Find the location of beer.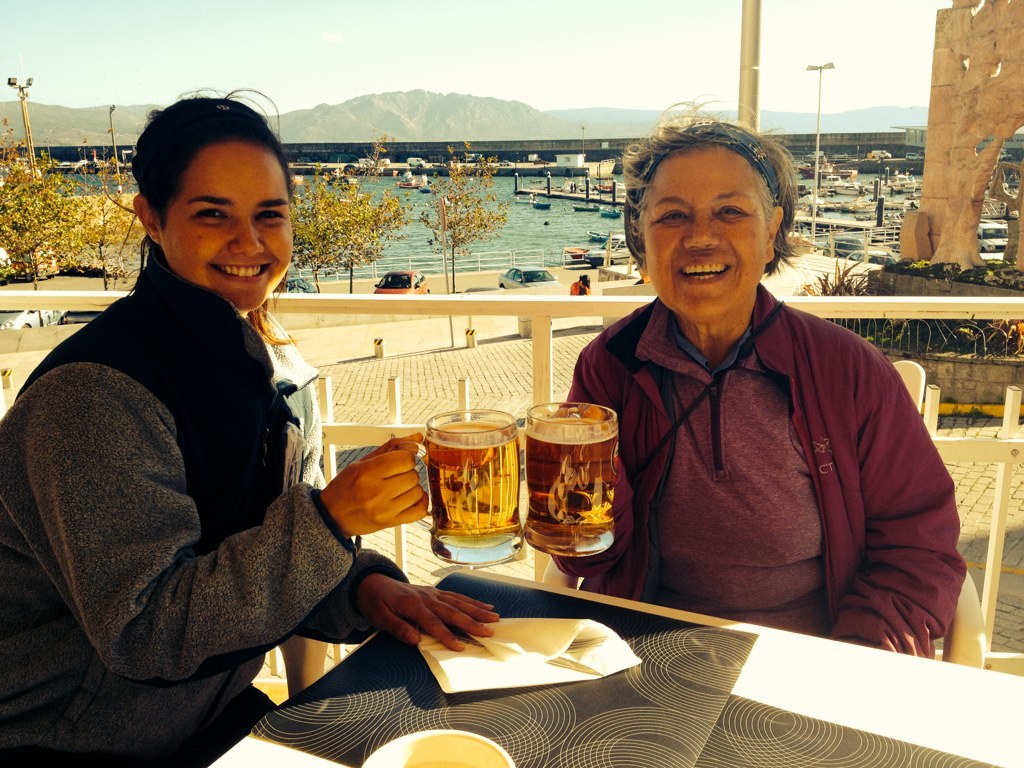
Location: pyautogui.locateOnScreen(526, 421, 619, 560).
